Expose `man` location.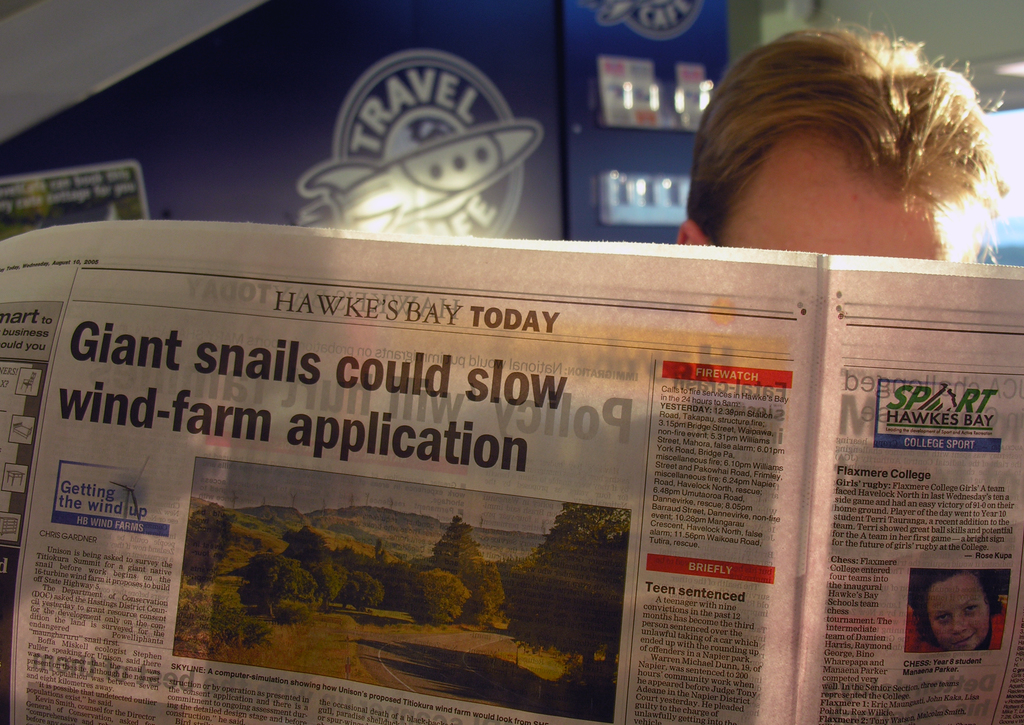
Exposed at select_region(671, 17, 1012, 265).
